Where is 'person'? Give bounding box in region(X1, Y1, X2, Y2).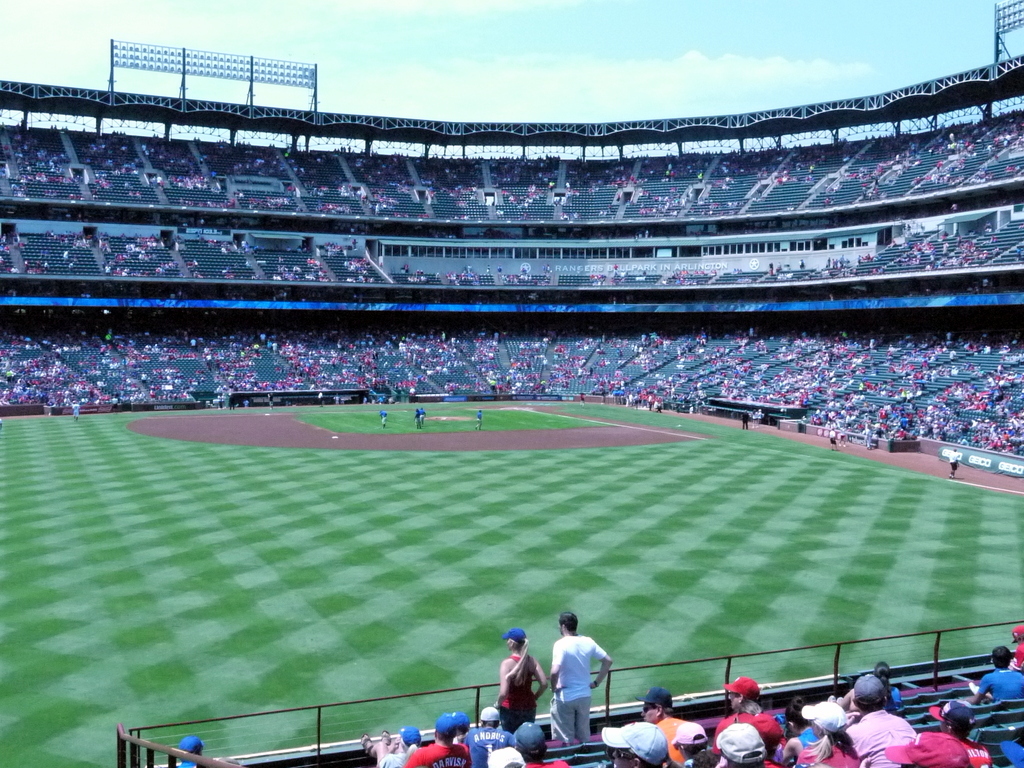
region(836, 646, 909, 704).
